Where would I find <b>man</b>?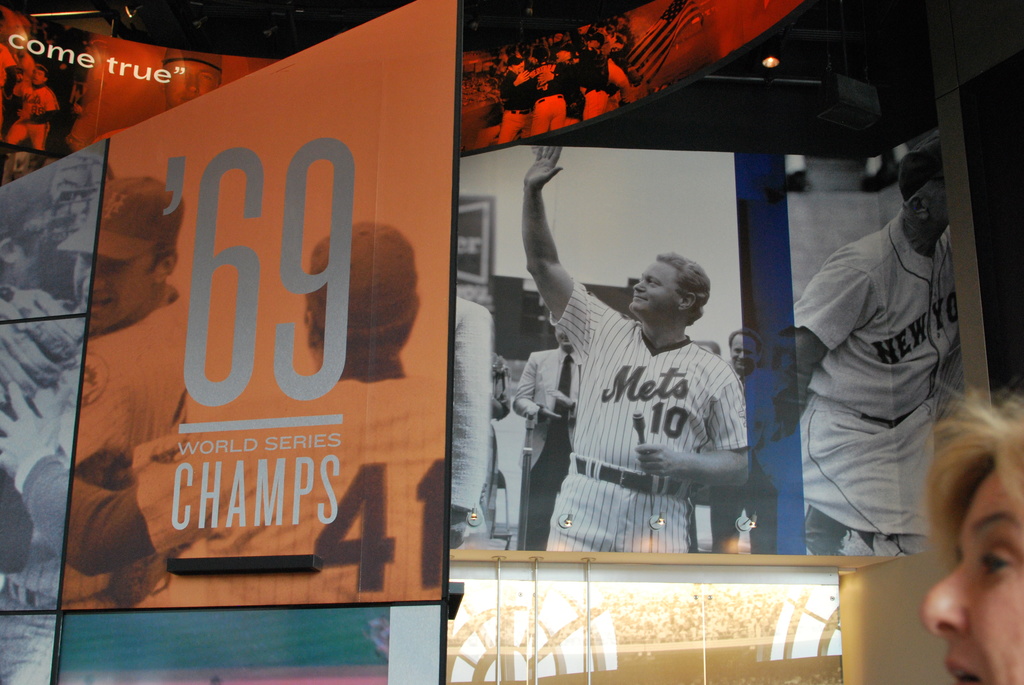
At <bbox>710, 326, 786, 555</bbox>.
